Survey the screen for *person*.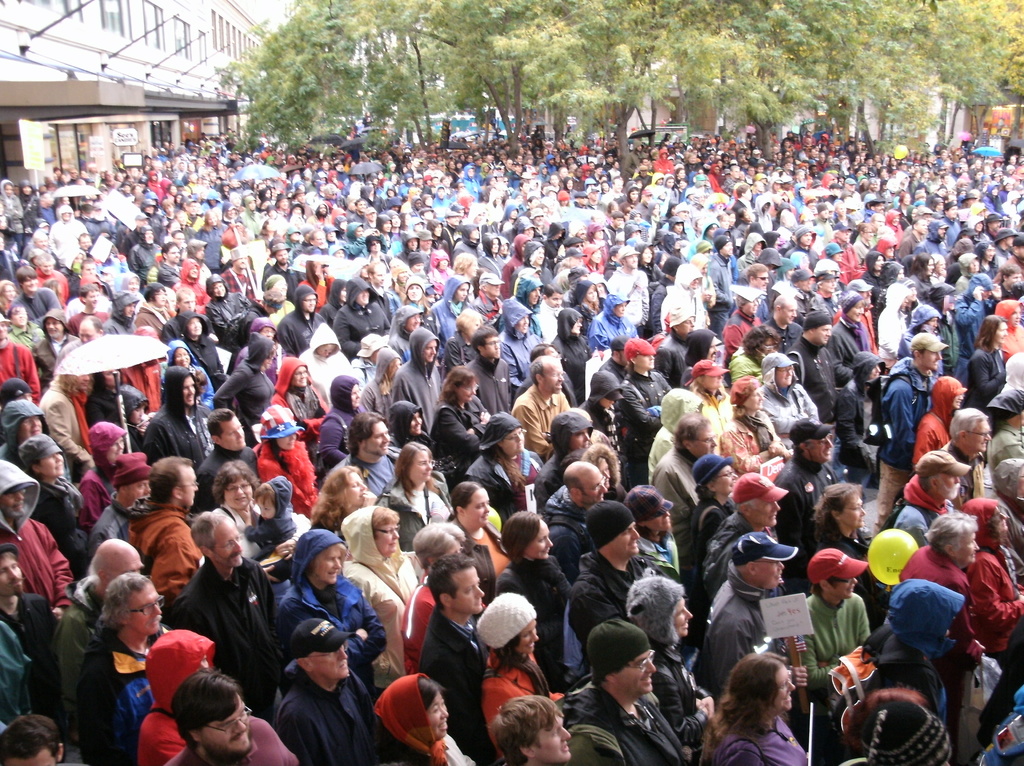
Survey found: (x1=685, y1=323, x2=733, y2=397).
